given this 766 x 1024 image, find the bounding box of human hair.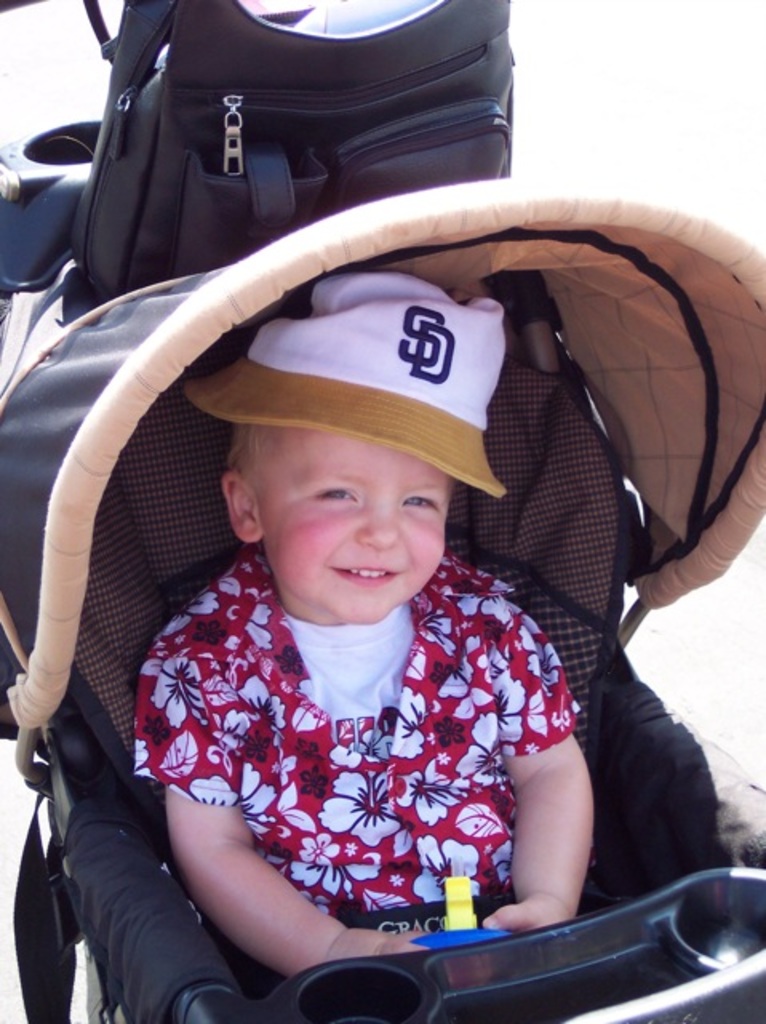
<bbox>225, 421, 251, 477</bbox>.
